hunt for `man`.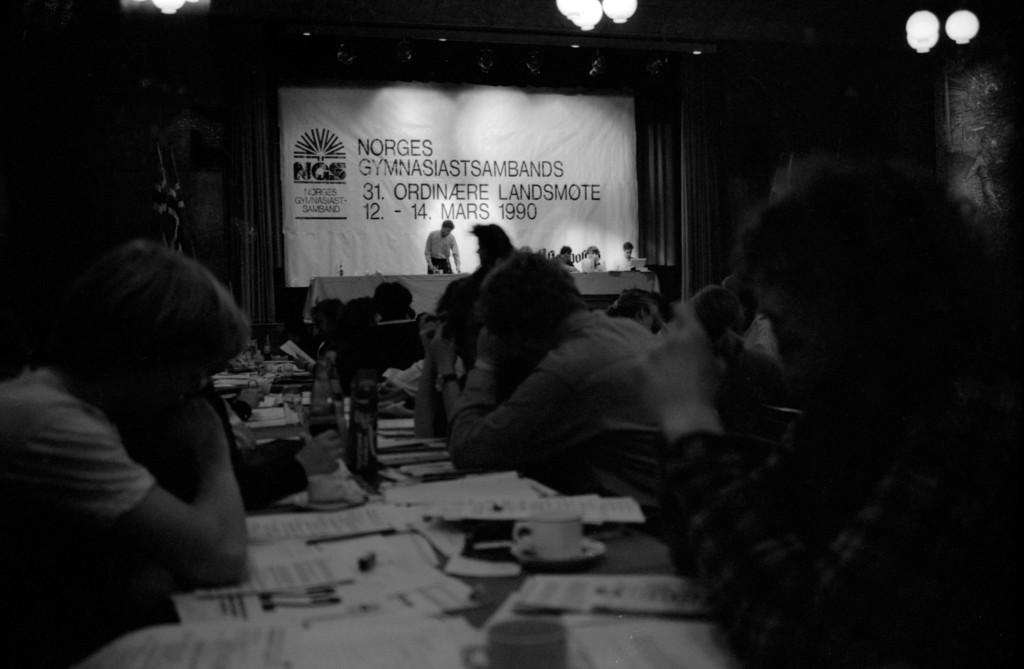
Hunted down at box=[0, 239, 248, 668].
